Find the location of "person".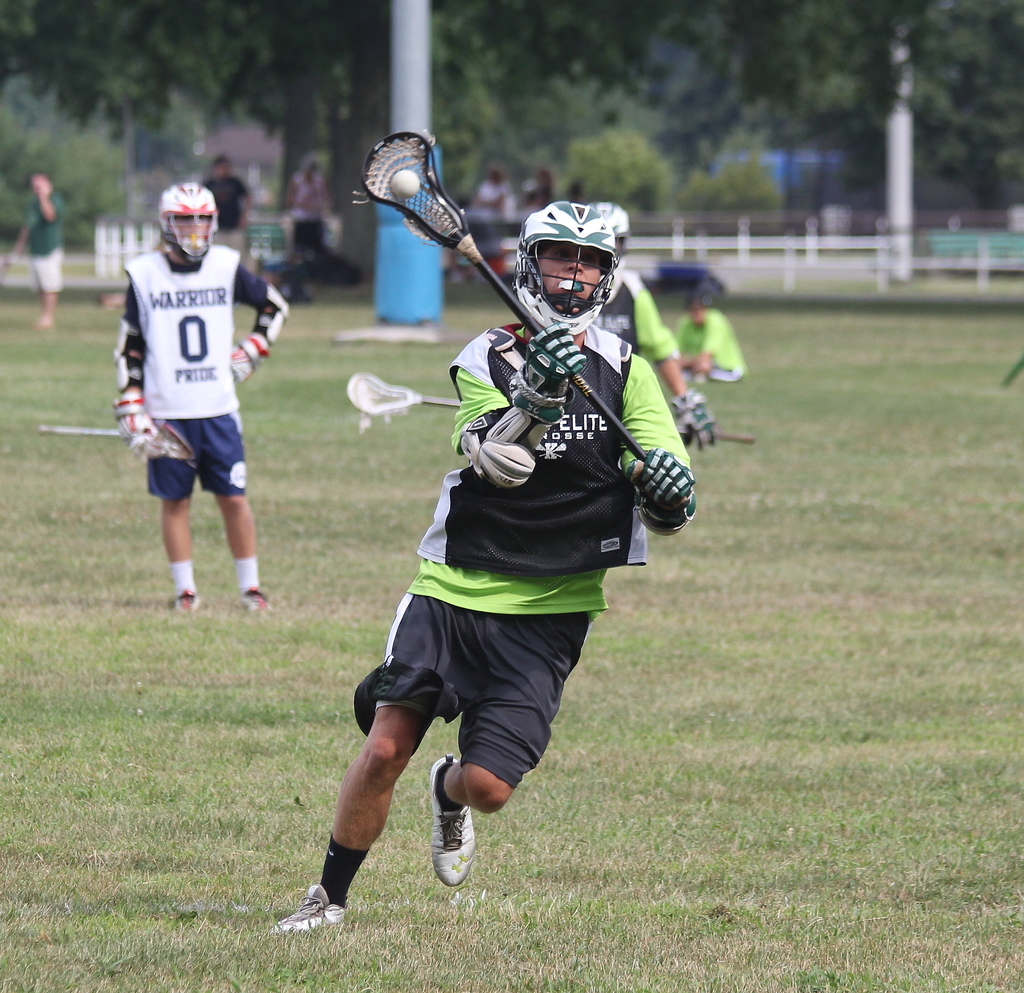
Location: {"left": 582, "top": 202, "right": 720, "bottom": 451}.
